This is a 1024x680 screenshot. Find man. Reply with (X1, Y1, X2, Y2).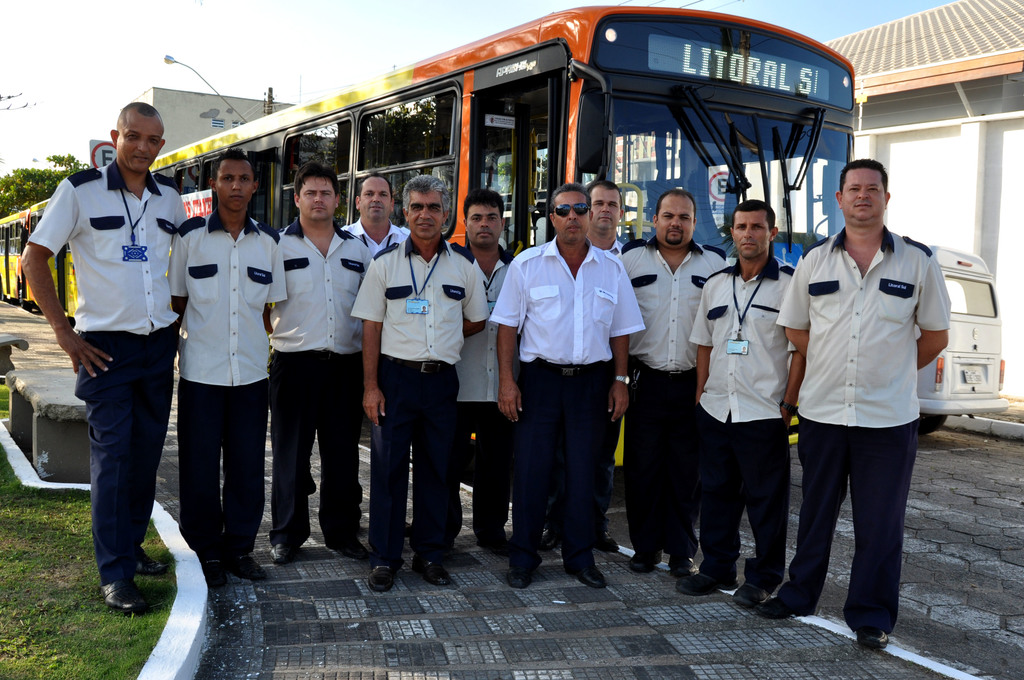
(536, 172, 624, 546).
